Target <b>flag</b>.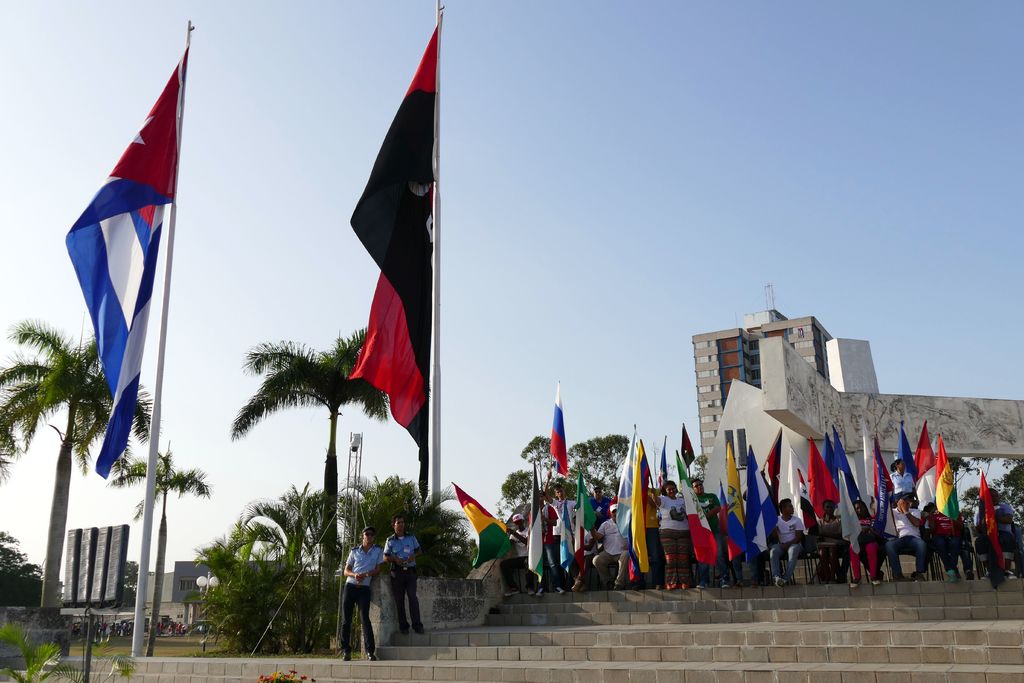
Target region: {"x1": 543, "y1": 389, "x2": 571, "y2": 478}.
